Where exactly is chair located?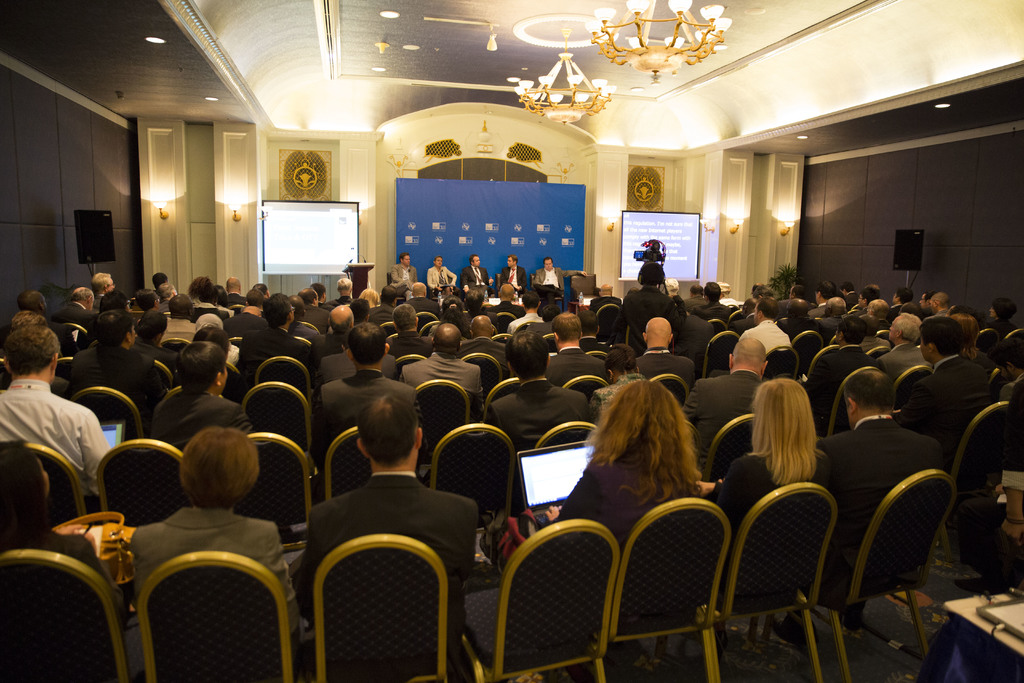
Its bounding box is x1=566, y1=371, x2=609, y2=408.
